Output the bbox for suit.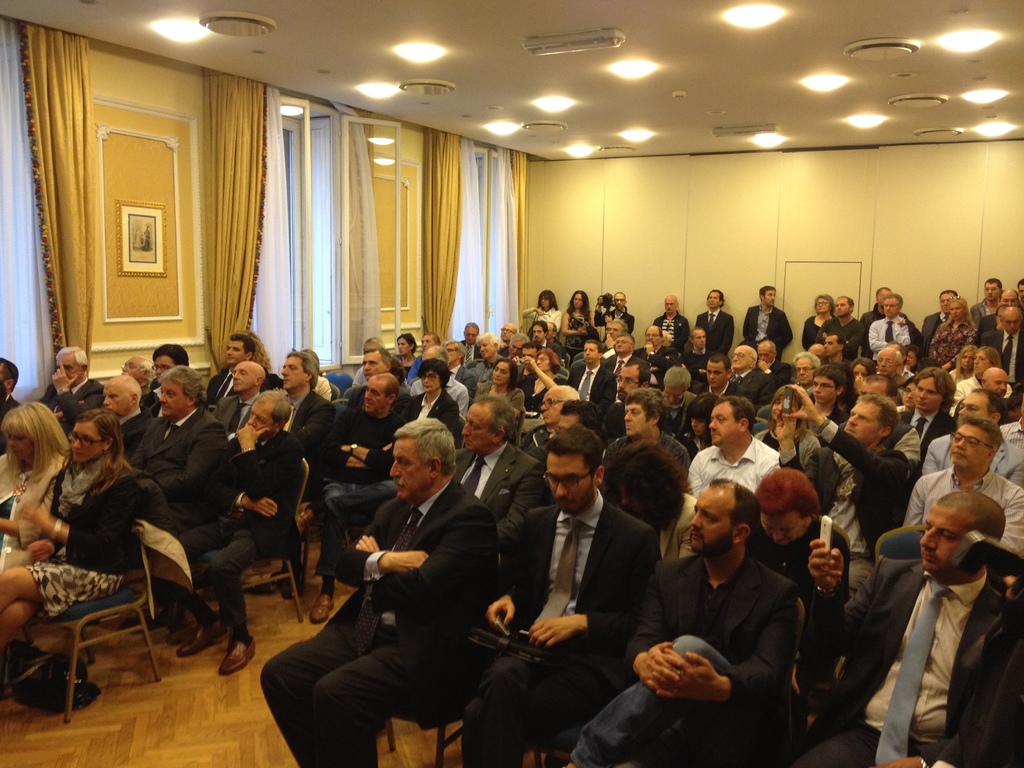
box=[535, 341, 563, 361].
